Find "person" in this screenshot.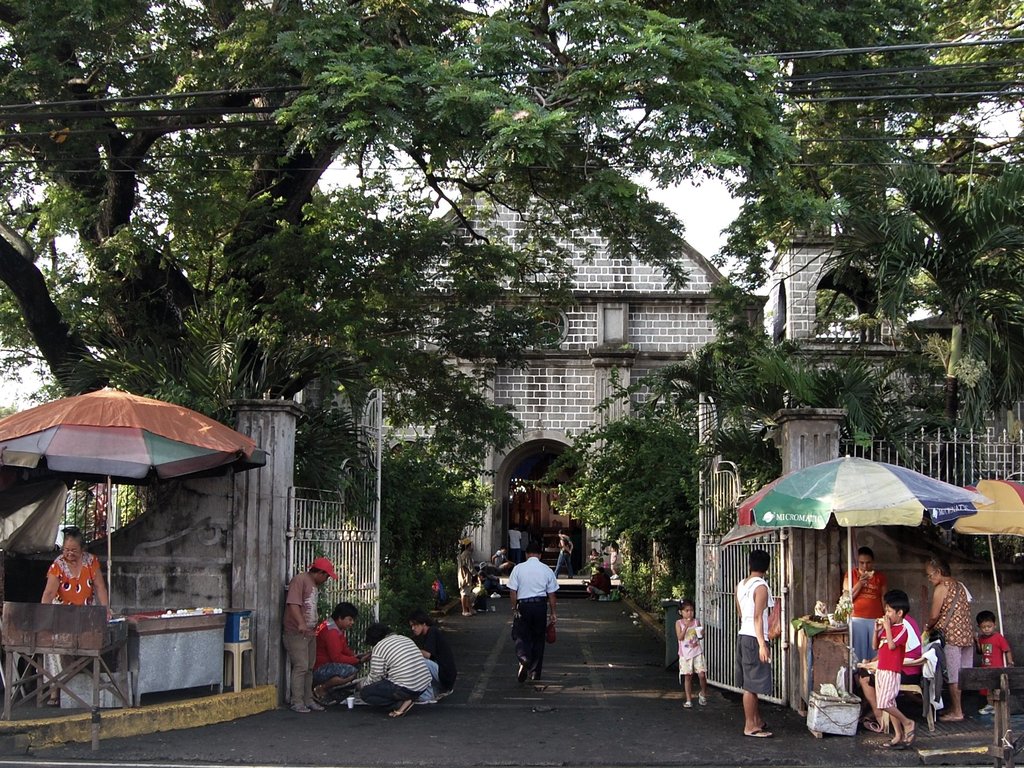
The bounding box for "person" is BBox(673, 598, 705, 706).
